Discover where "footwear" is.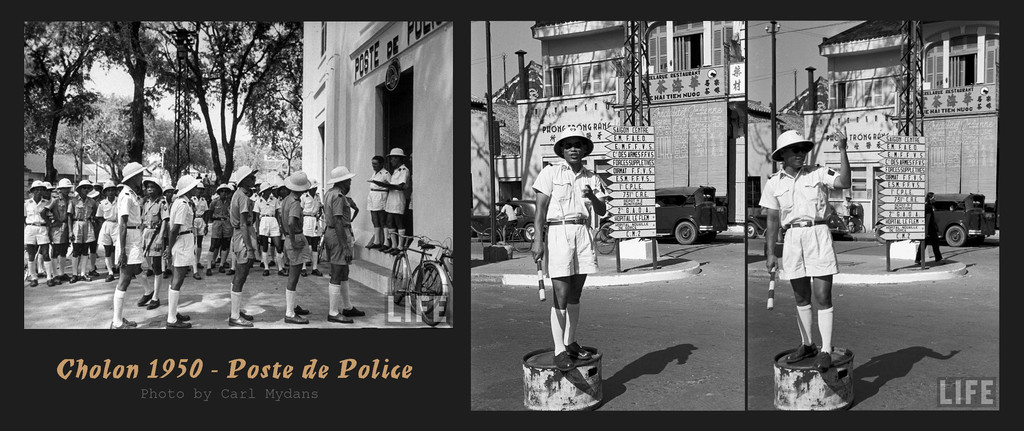
Discovered at locate(105, 271, 115, 282).
